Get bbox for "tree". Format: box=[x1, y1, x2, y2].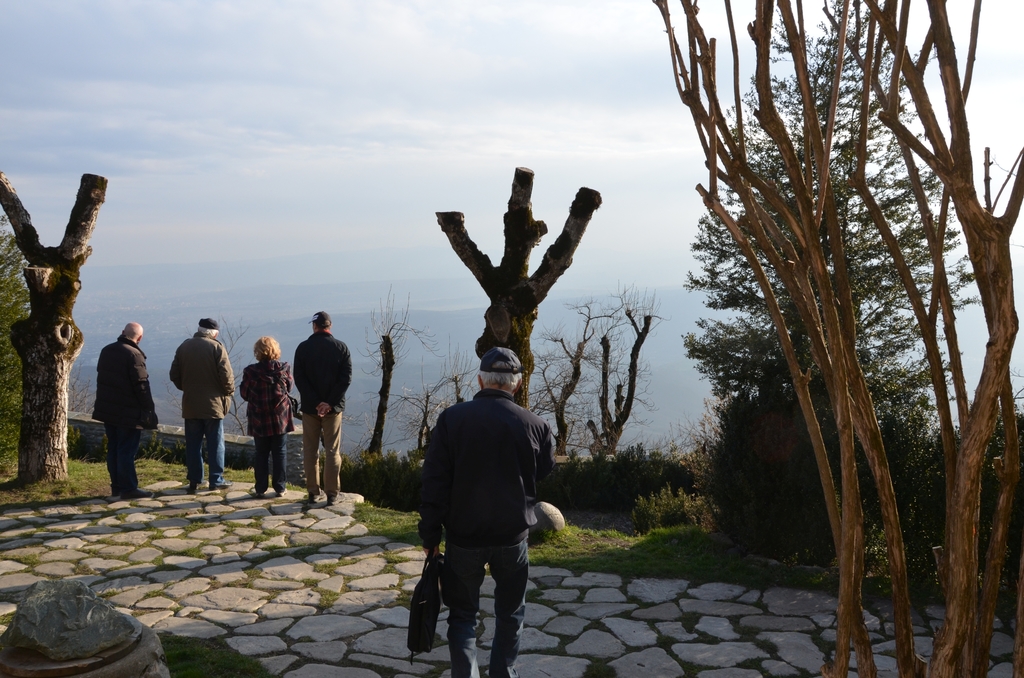
box=[435, 163, 607, 407].
